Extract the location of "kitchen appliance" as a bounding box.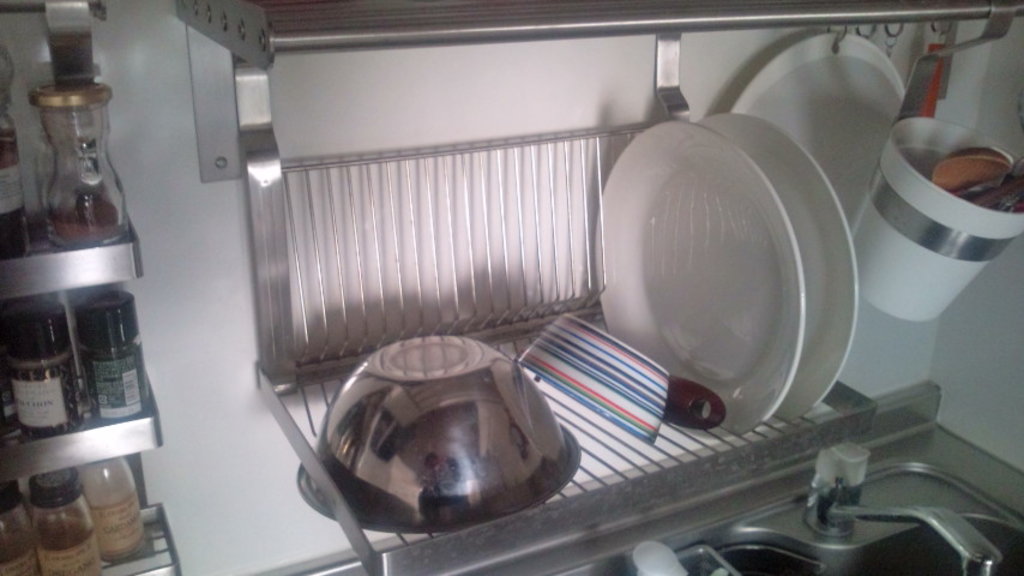
Rect(296, 332, 584, 534).
